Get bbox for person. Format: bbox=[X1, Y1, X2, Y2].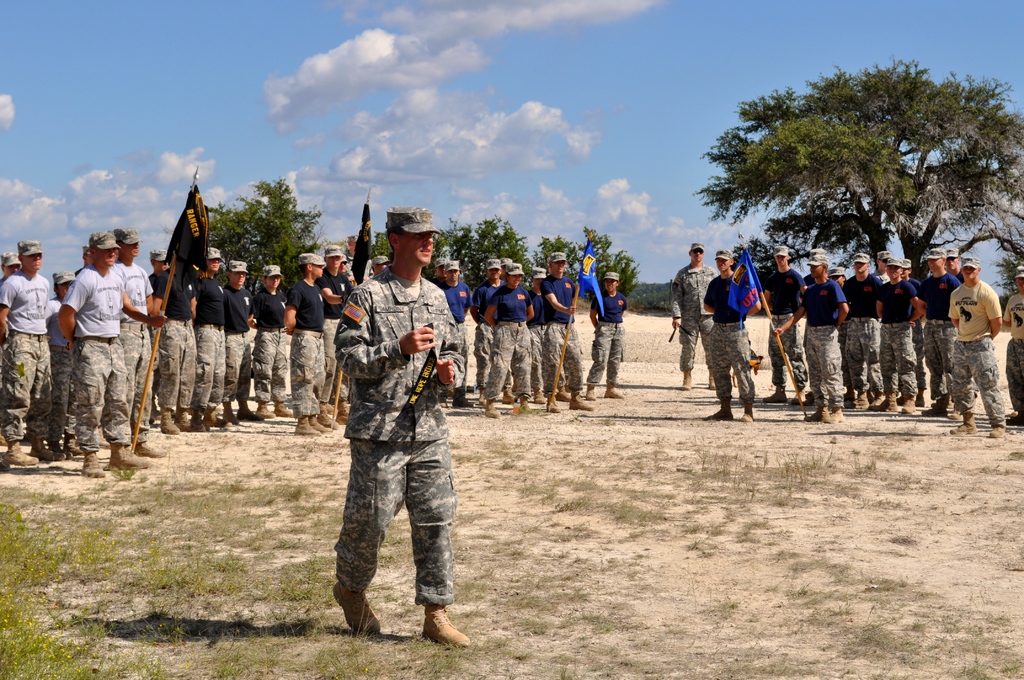
bbox=[0, 256, 54, 469].
